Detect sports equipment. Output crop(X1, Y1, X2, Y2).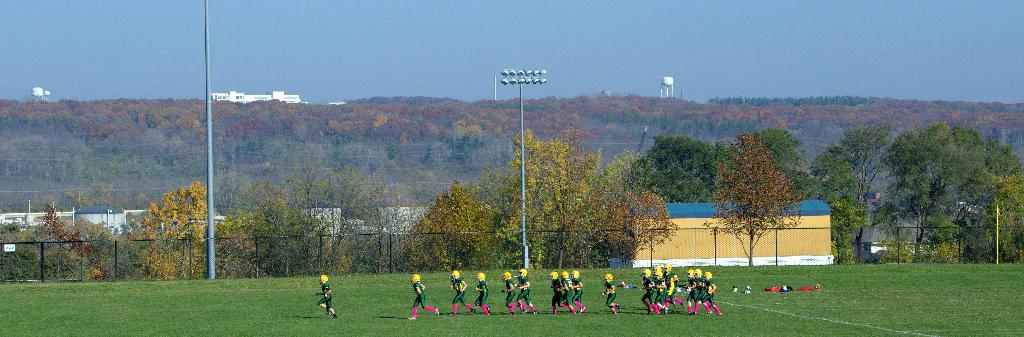
crop(662, 262, 671, 272).
